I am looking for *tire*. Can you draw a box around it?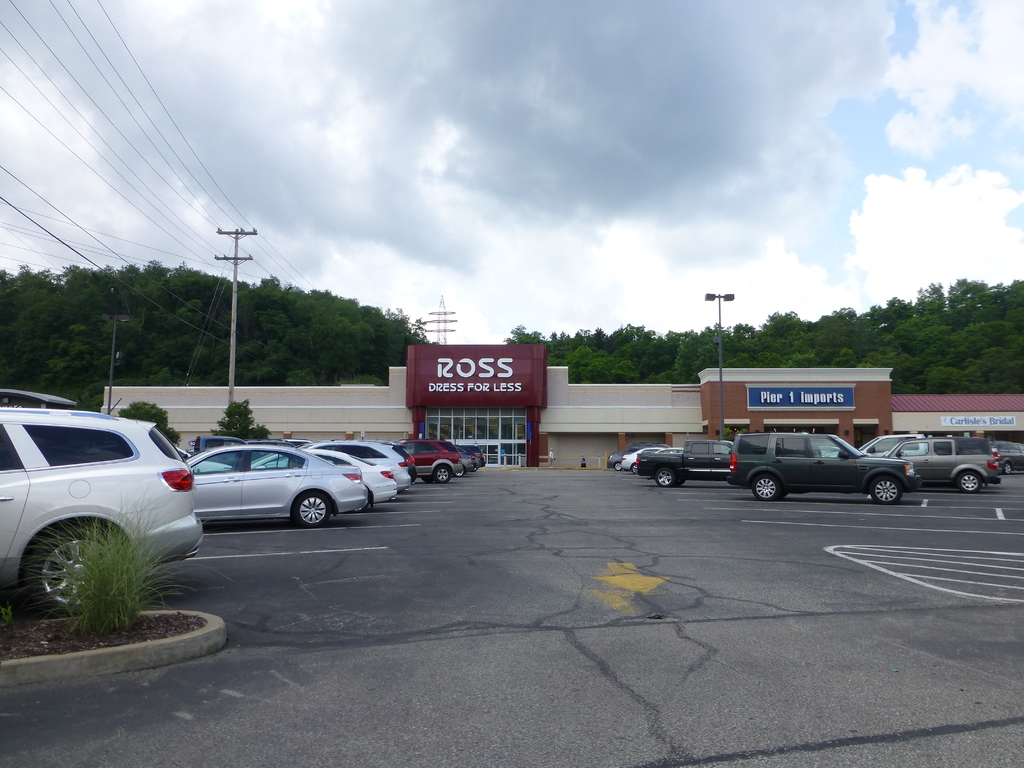
Sure, the bounding box is {"left": 677, "top": 479, "right": 686, "bottom": 487}.
